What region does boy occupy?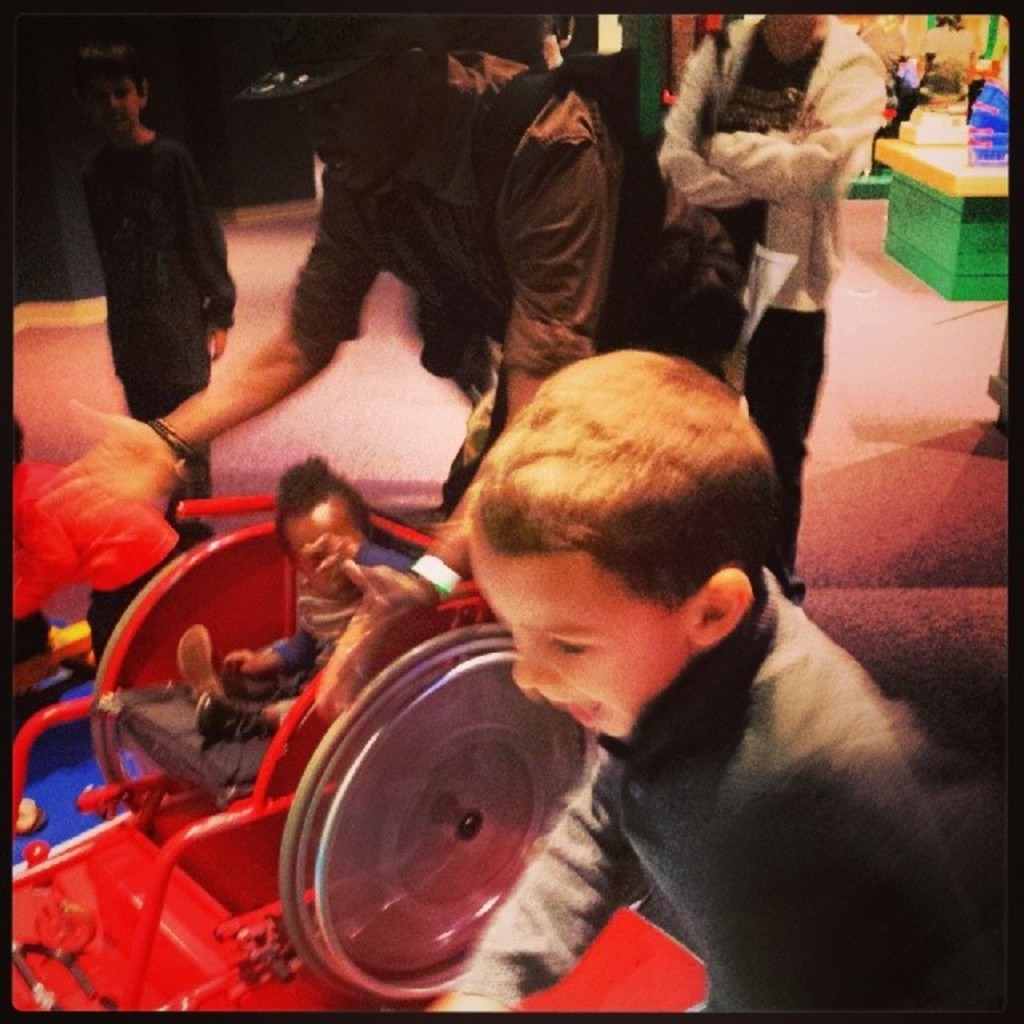
[78,45,242,549].
